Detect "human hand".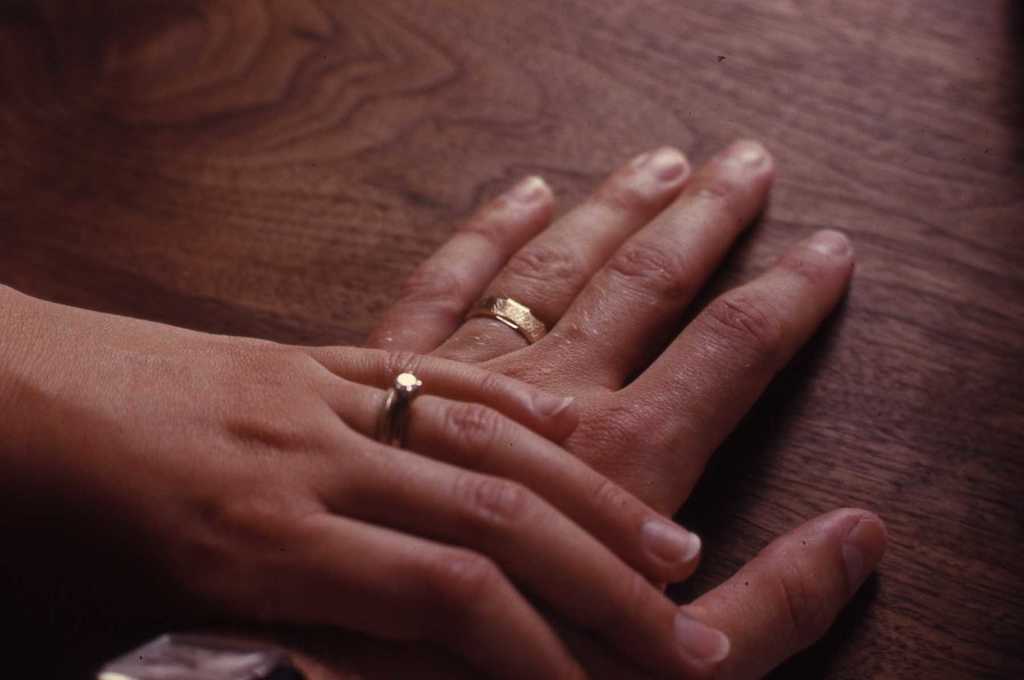
Detected at bbox=(81, 336, 729, 679).
